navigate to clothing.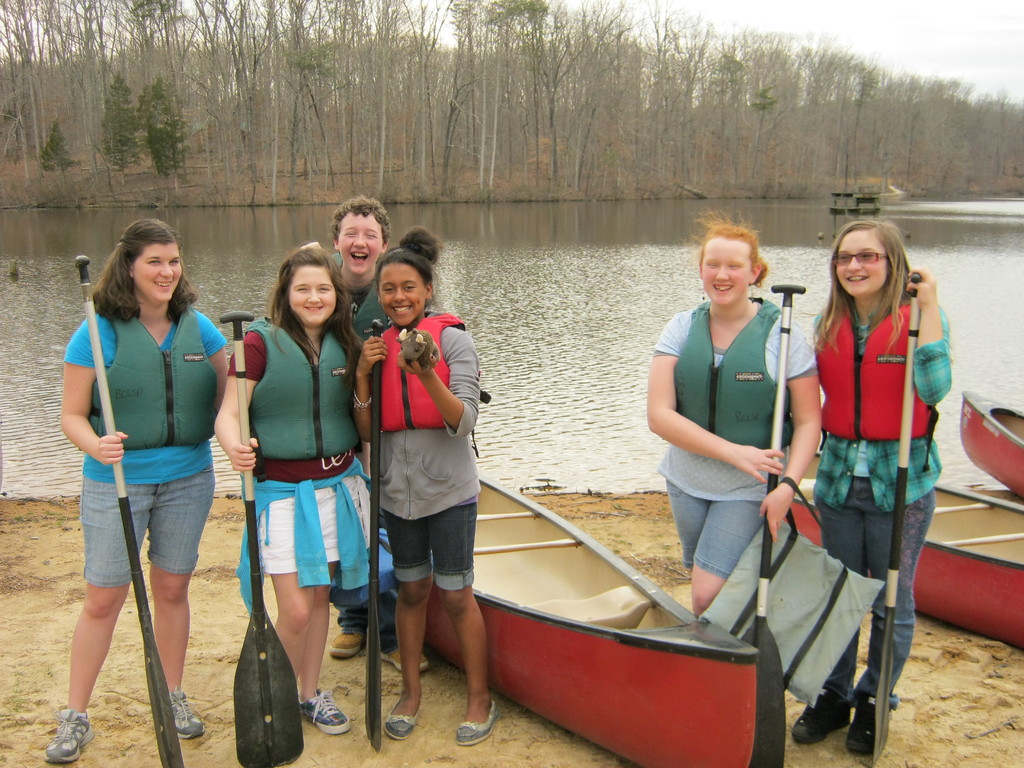
Navigation target: box(226, 307, 351, 637).
